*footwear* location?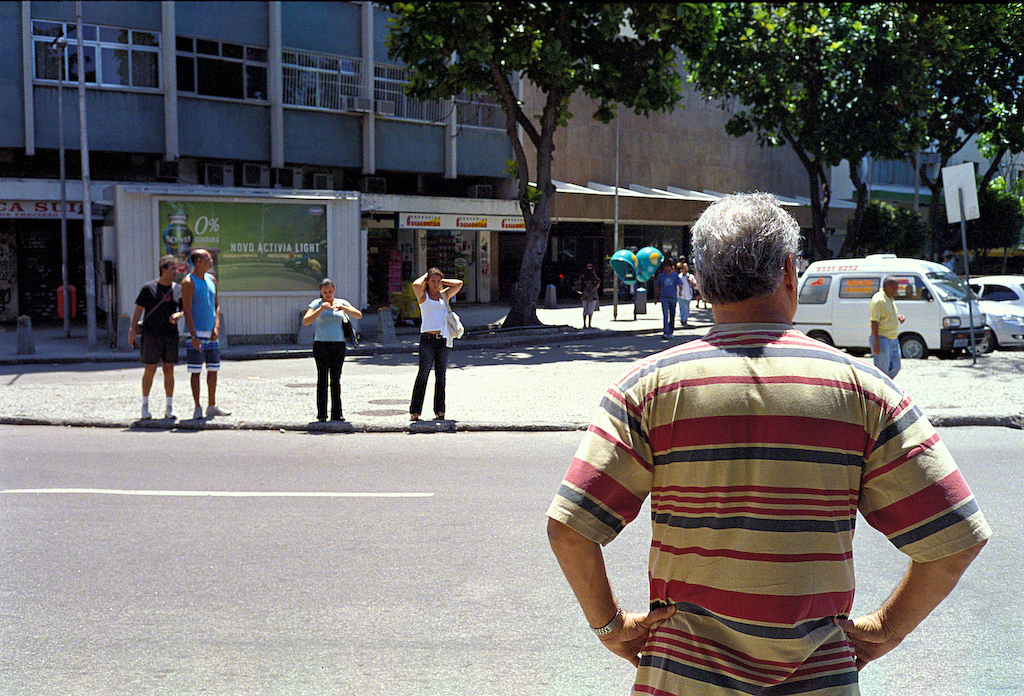
{"x1": 206, "y1": 404, "x2": 232, "y2": 419}
